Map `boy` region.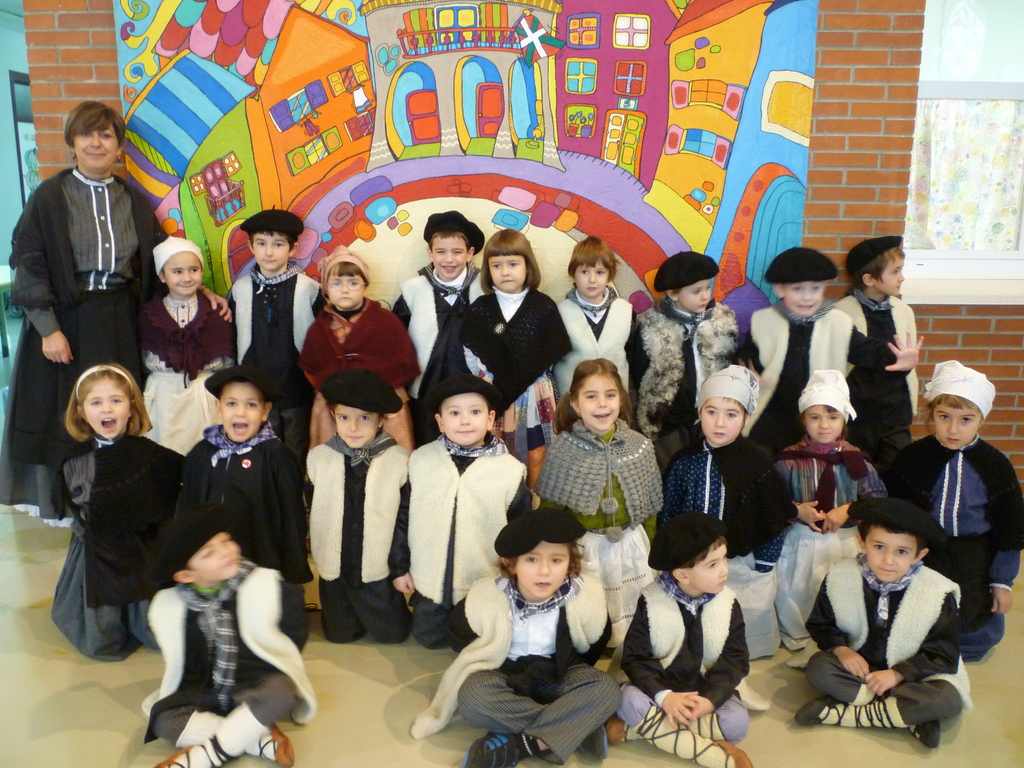
Mapped to region(799, 492, 974, 749).
